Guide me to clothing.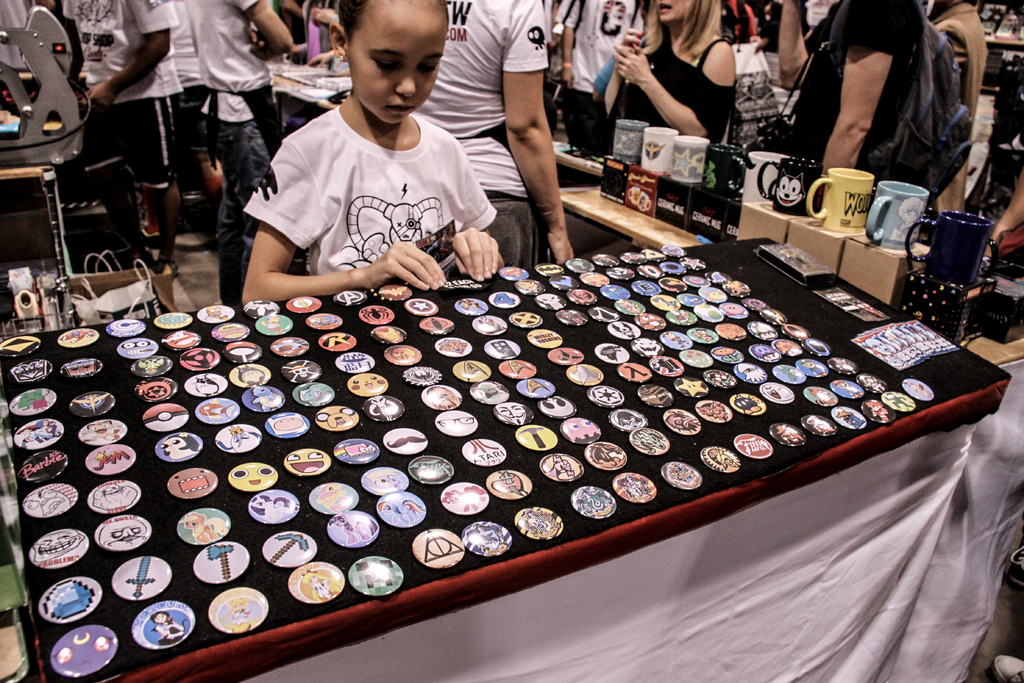
Guidance: left=245, top=78, right=497, bottom=271.
